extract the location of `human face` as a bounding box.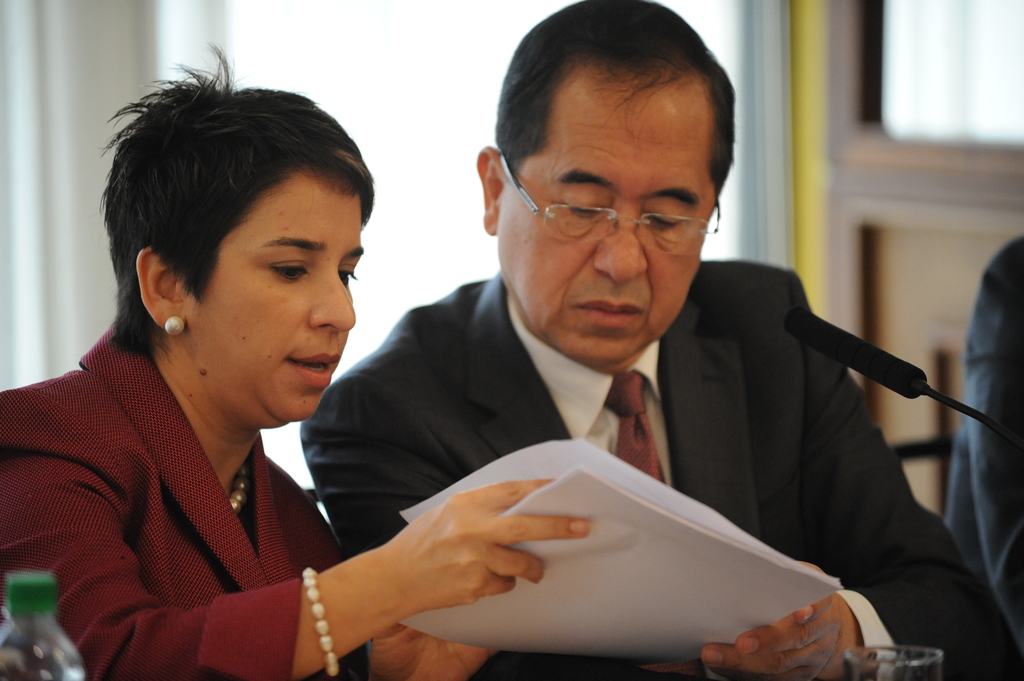
<bbox>499, 95, 712, 359</bbox>.
